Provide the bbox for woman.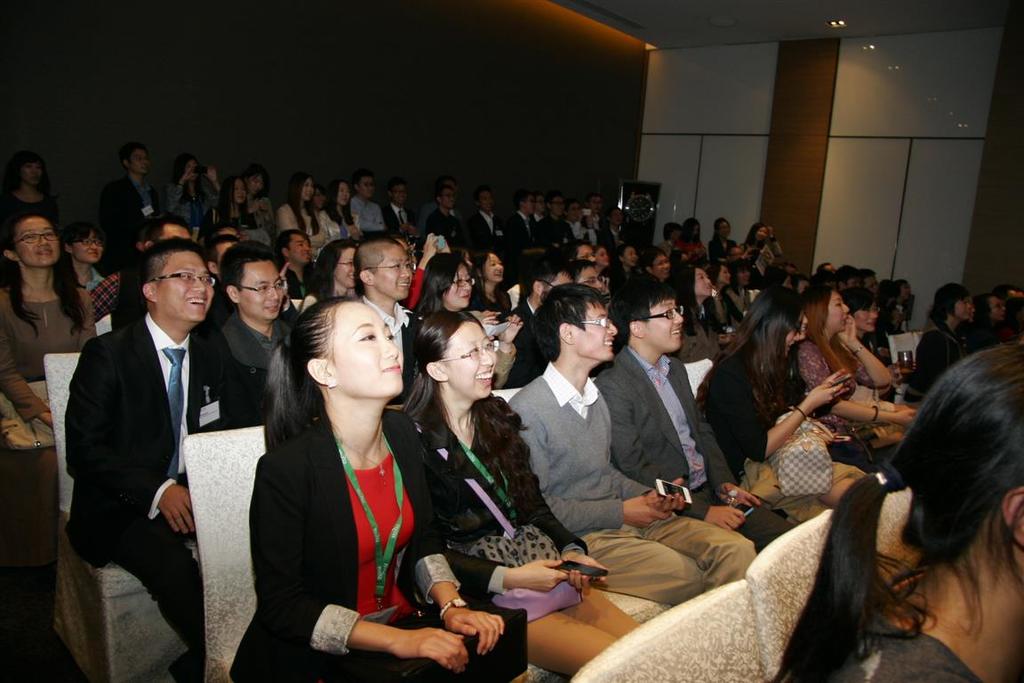
rect(588, 245, 610, 285).
